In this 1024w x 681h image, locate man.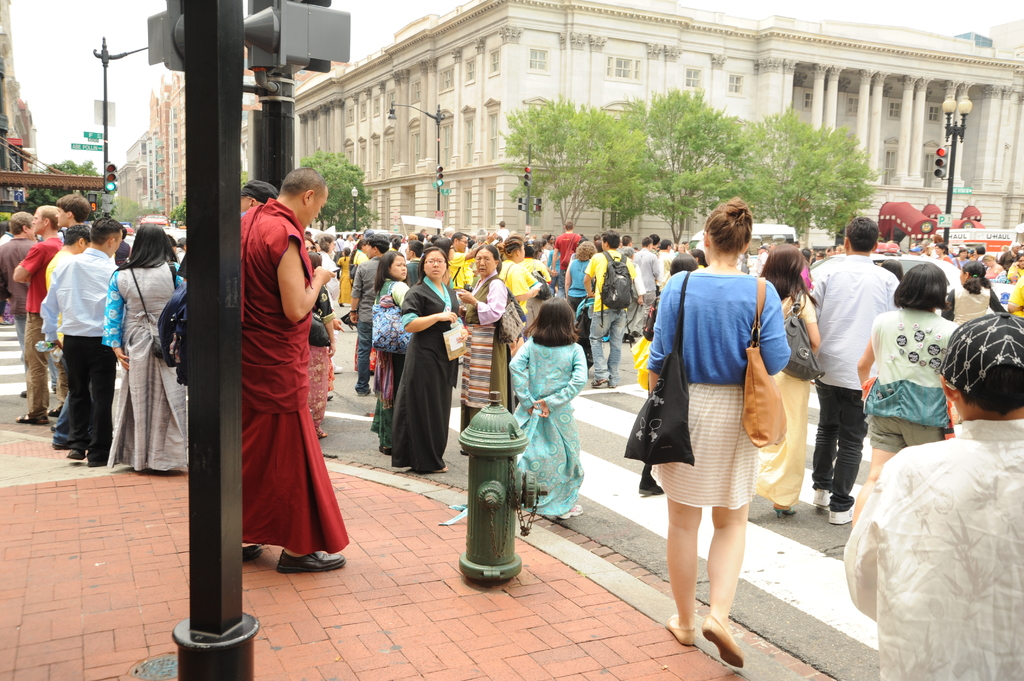
Bounding box: <box>850,307,1023,680</box>.
